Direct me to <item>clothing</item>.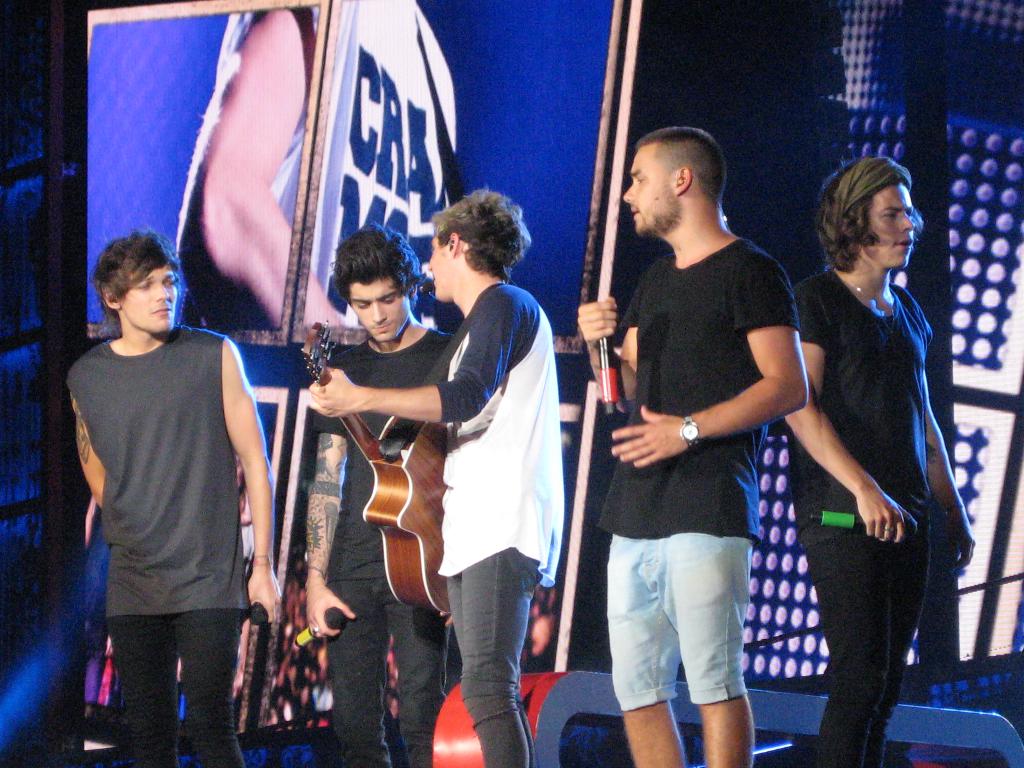
Direction: x1=607 y1=243 x2=793 y2=707.
